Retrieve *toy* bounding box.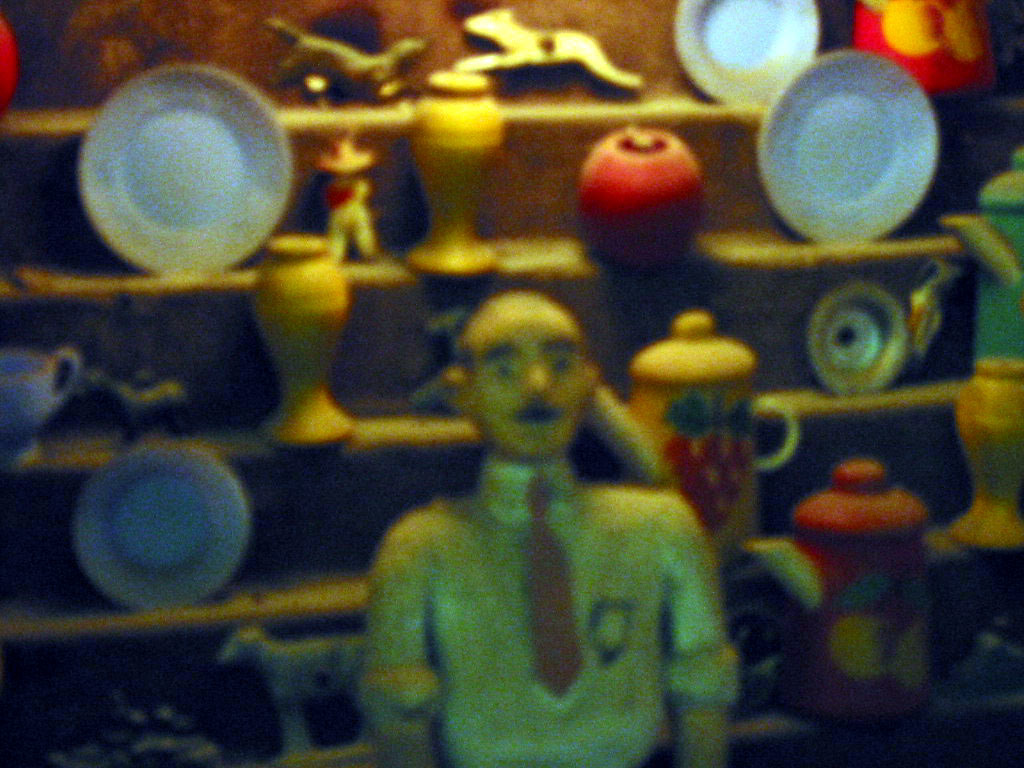
Bounding box: left=0, top=18, right=19, bottom=120.
